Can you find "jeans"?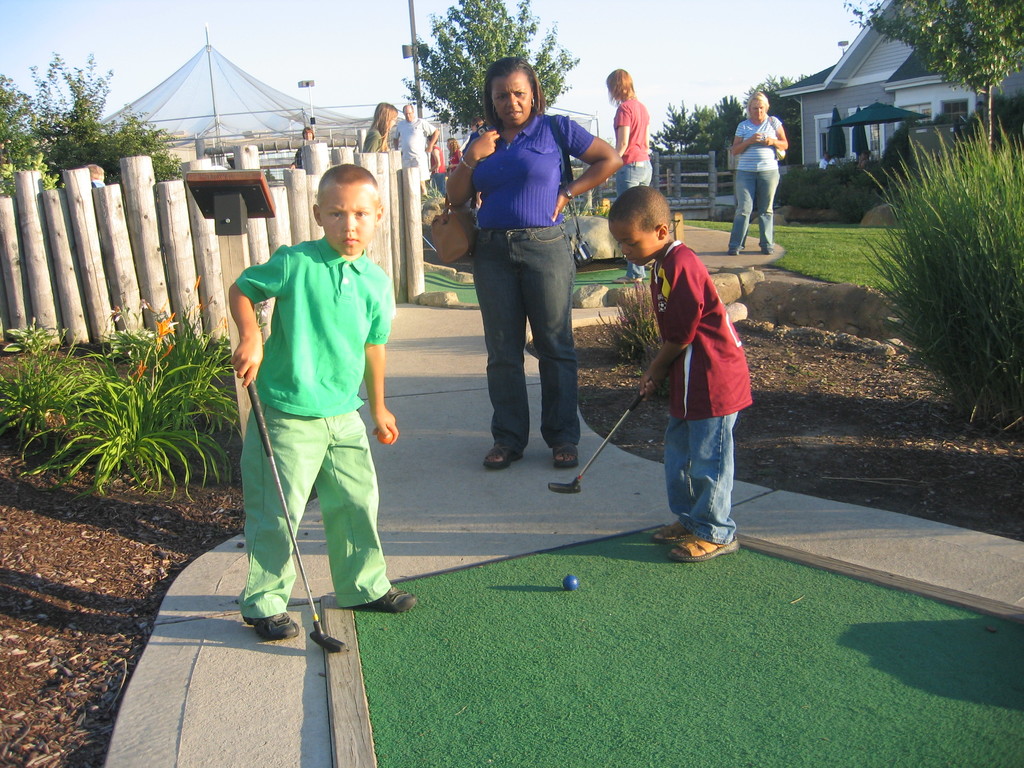
Yes, bounding box: bbox=[433, 173, 445, 196].
